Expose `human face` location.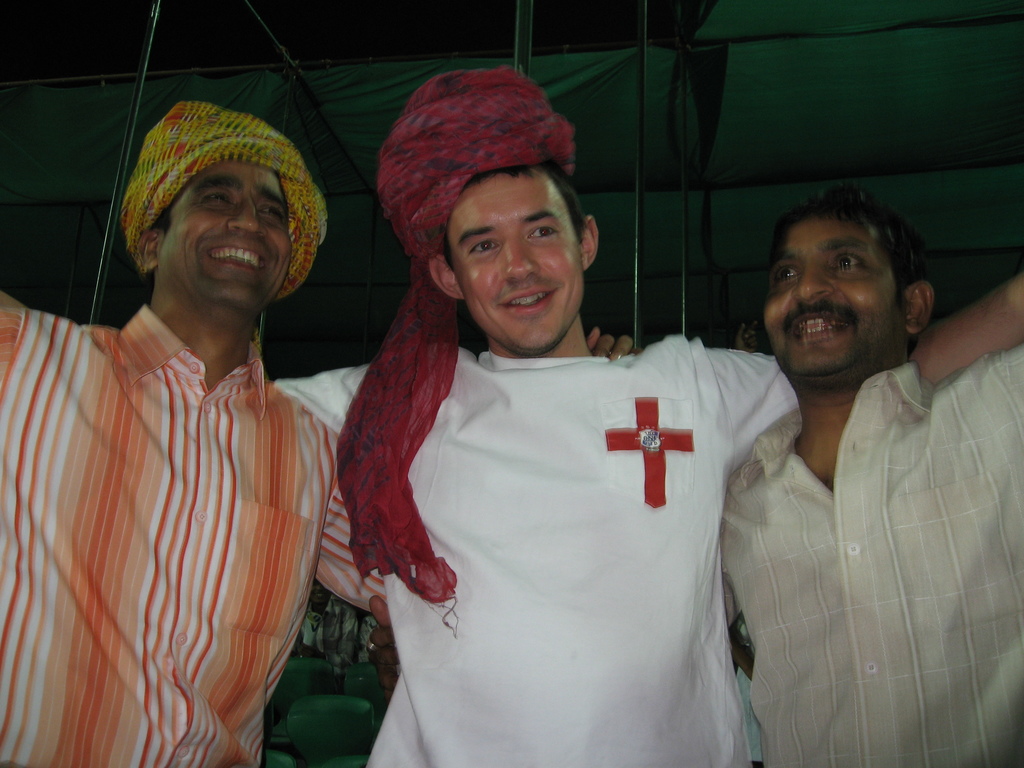
Exposed at locate(763, 217, 907, 380).
